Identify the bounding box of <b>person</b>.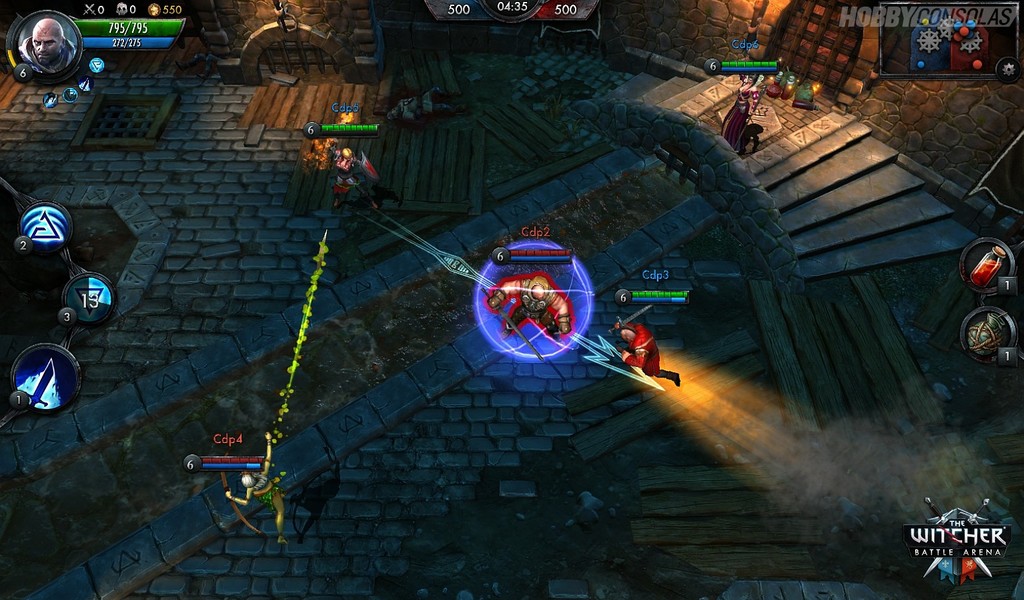
<region>219, 430, 303, 547</region>.
